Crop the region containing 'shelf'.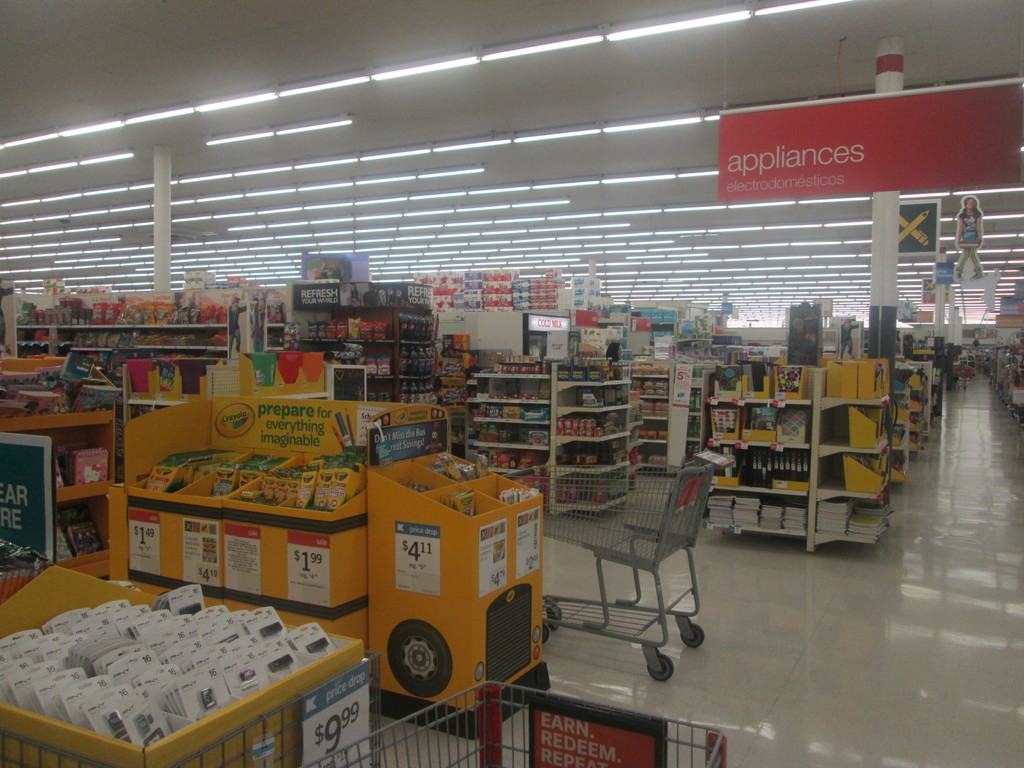
Crop region: pyautogui.locateOnScreen(996, 370, 1011, 396).
